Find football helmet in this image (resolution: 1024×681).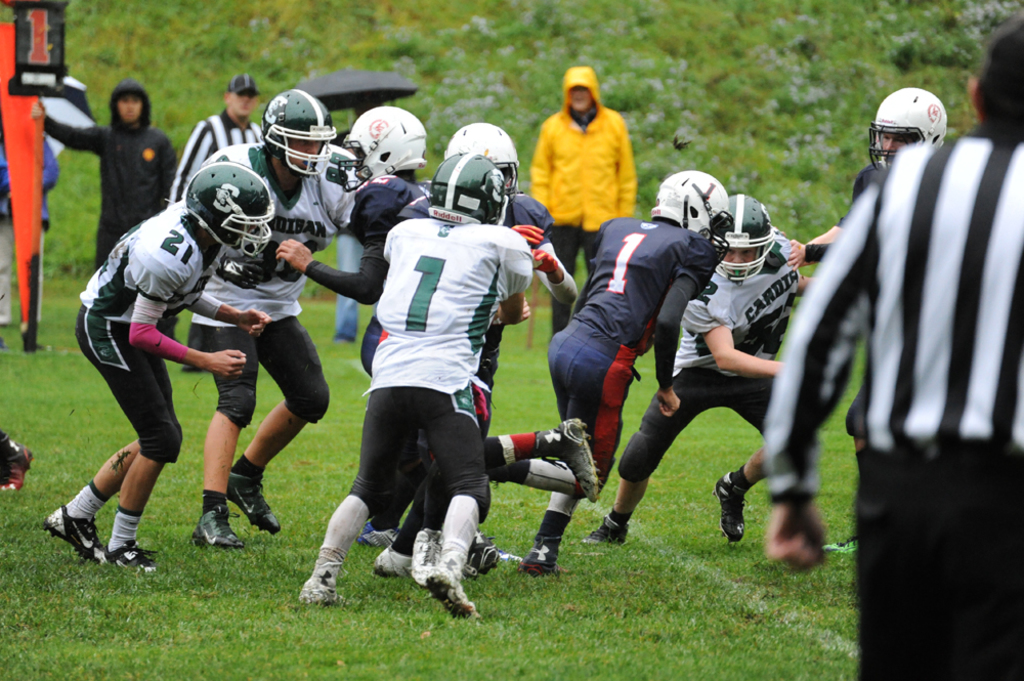
box=[441, 117, 519, 200].
